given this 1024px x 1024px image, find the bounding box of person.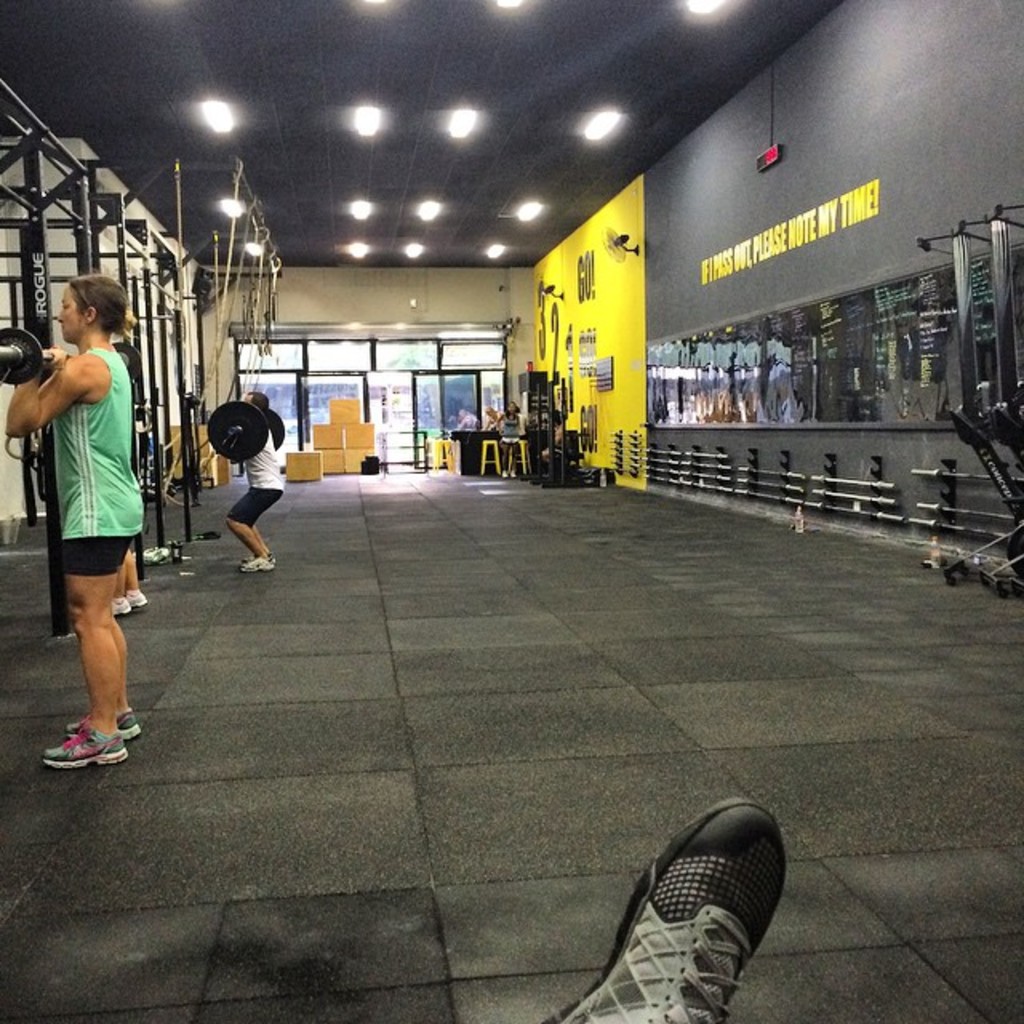
<box>0,278,146,765</box>.
